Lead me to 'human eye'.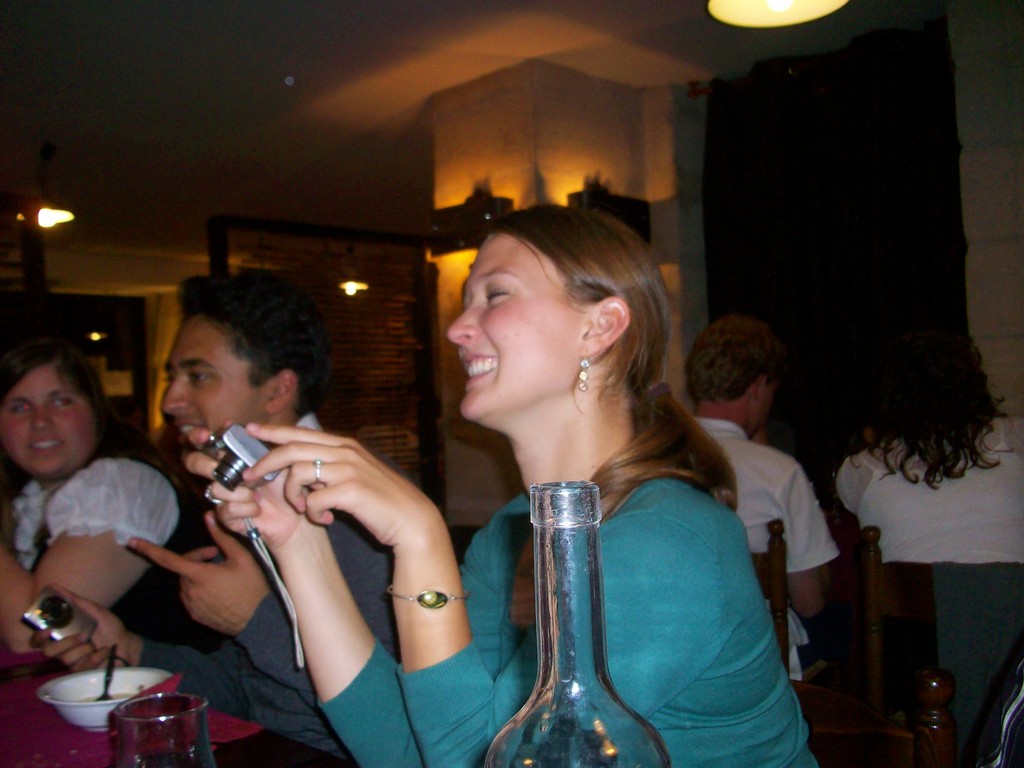
Lead to box=[185, 364, 216, 392].
